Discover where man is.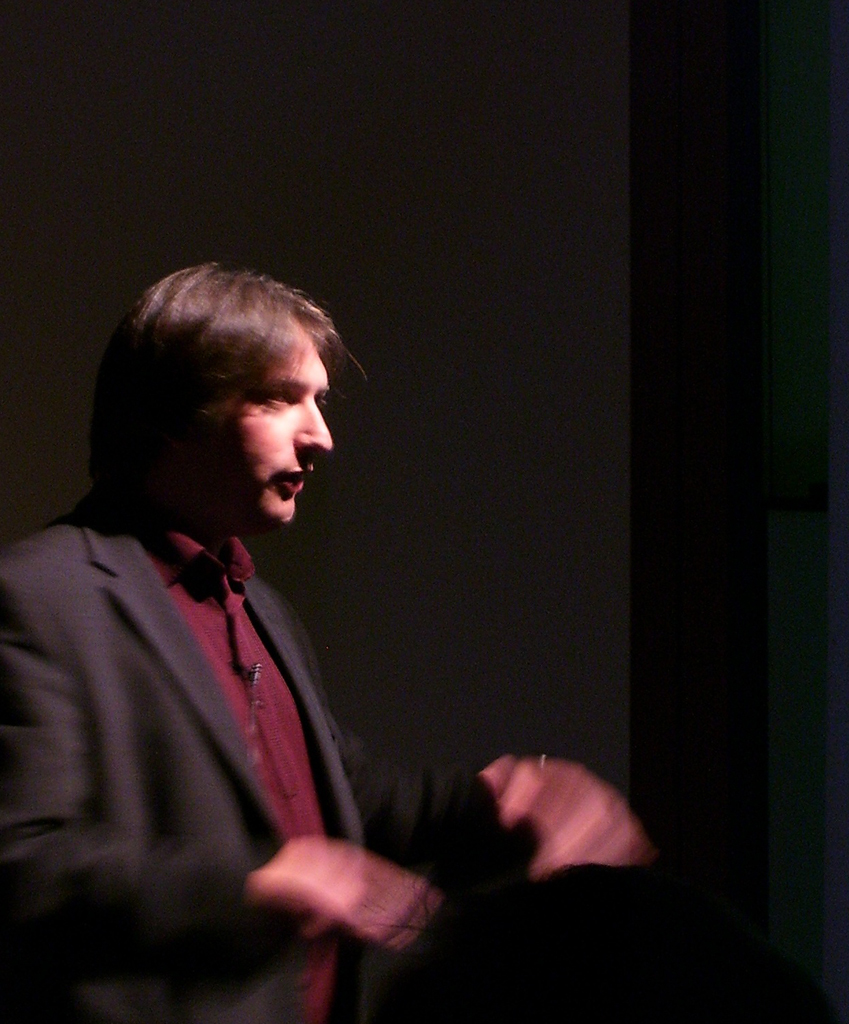
Discovered at [left=23, top=237, right=587, bottom=1000].
